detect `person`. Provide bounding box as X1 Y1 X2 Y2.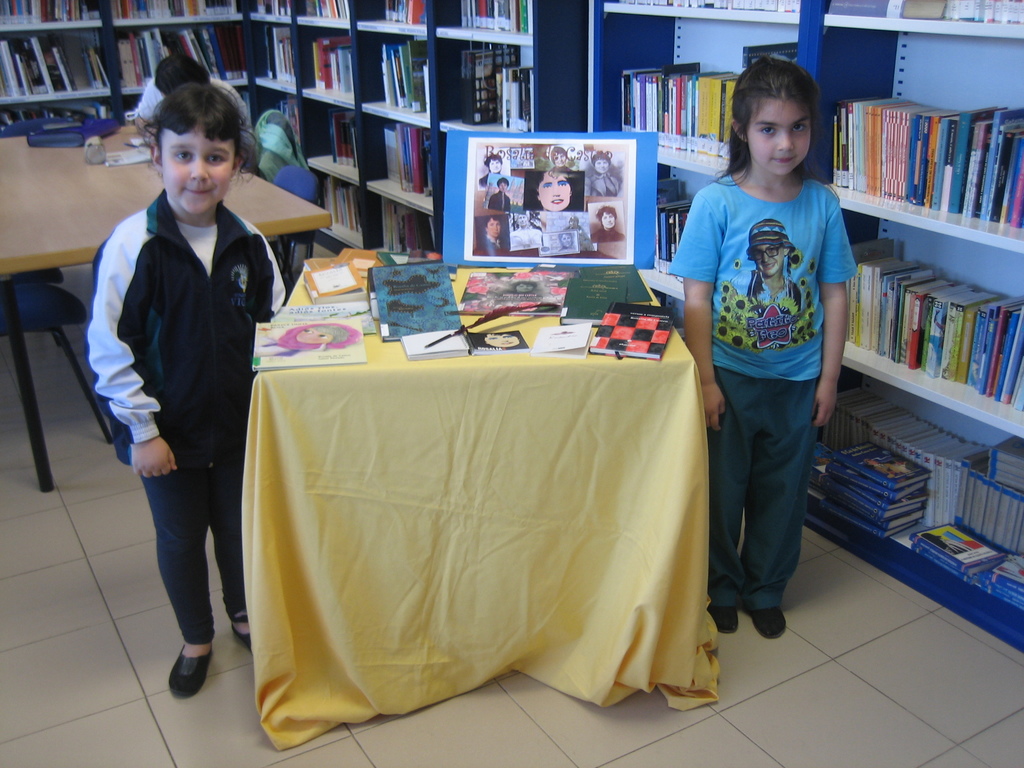
475 218 507 260.
